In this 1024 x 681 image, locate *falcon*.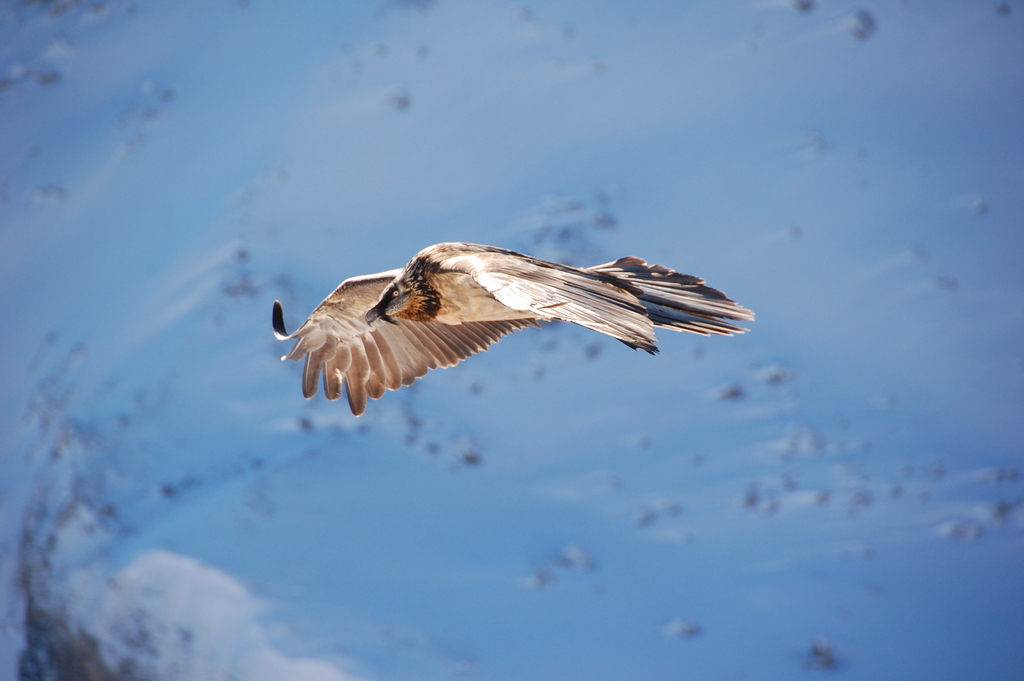
Bounding box: [left=248, top=232, right=766, bottom=413].
